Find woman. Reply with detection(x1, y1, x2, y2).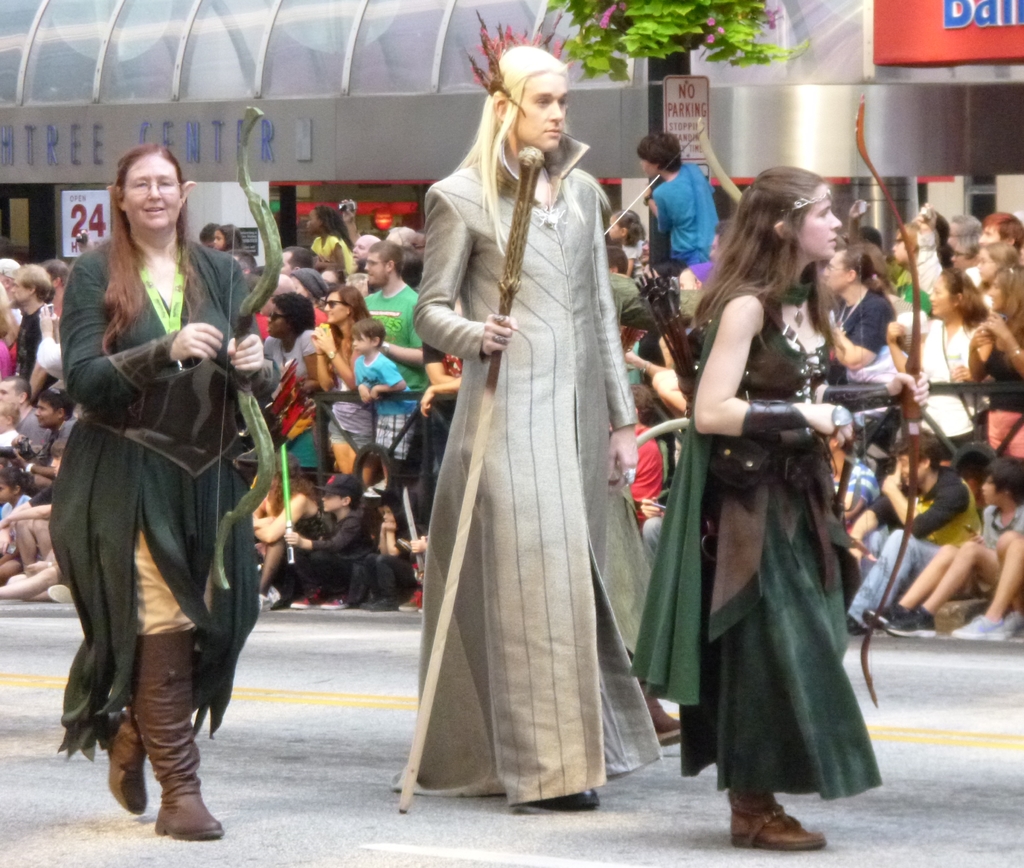
detection(626, 163, 883, 849).
